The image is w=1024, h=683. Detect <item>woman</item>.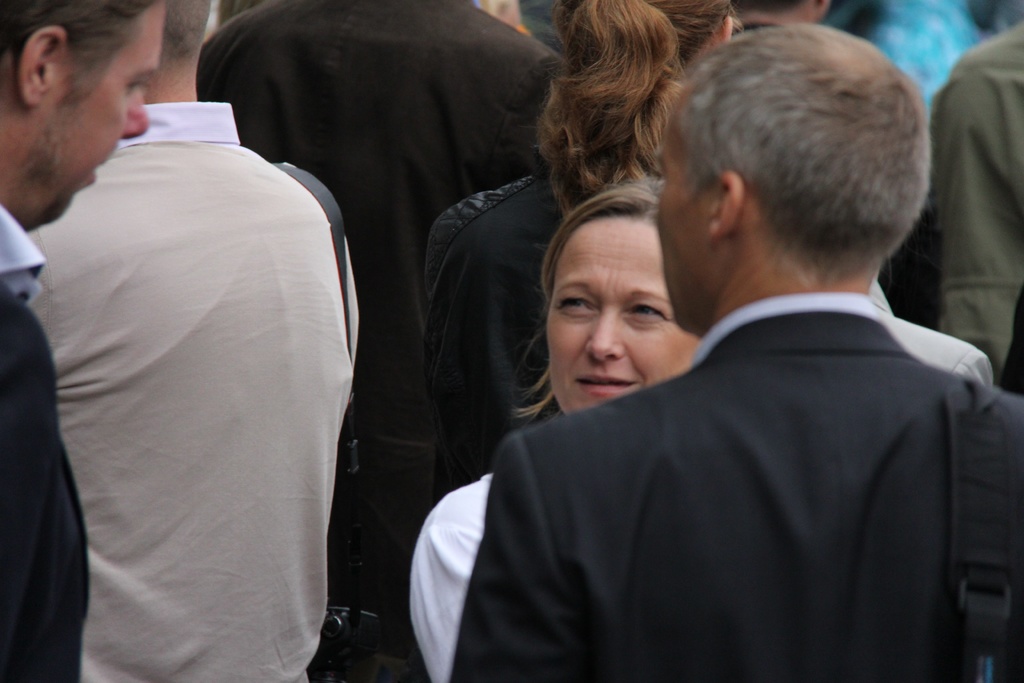
Detection: select_region(408, 0, 742, 481).
